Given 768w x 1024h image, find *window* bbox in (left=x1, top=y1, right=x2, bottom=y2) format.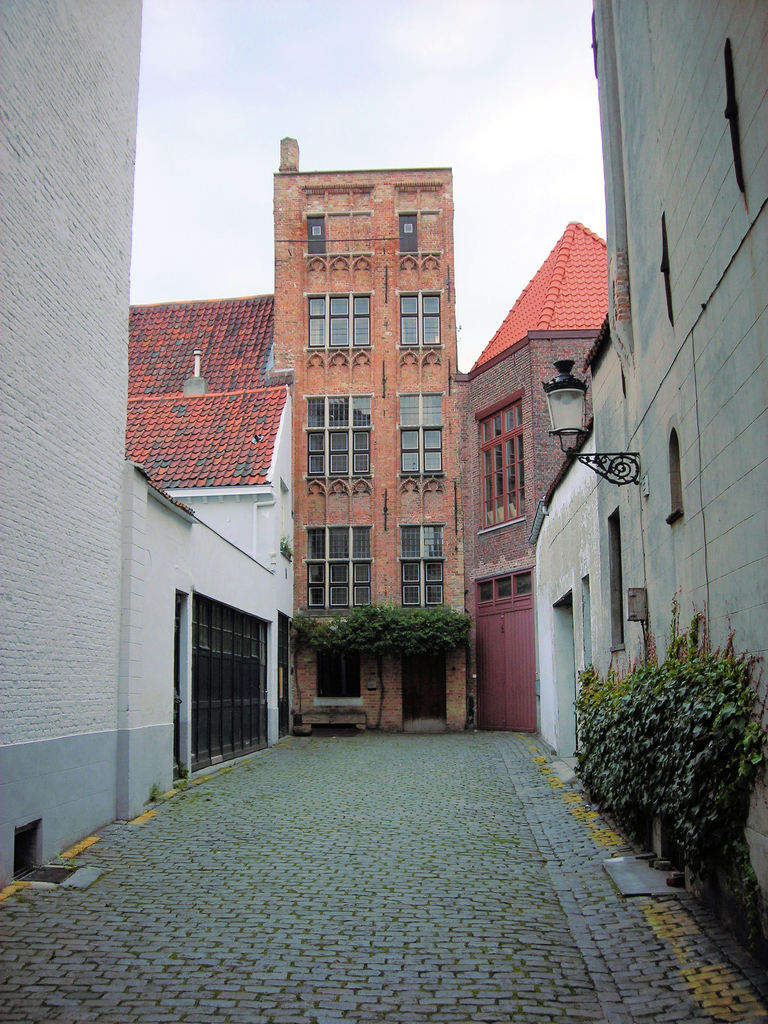
(left=302, top=392, right=376, bottom=477).
